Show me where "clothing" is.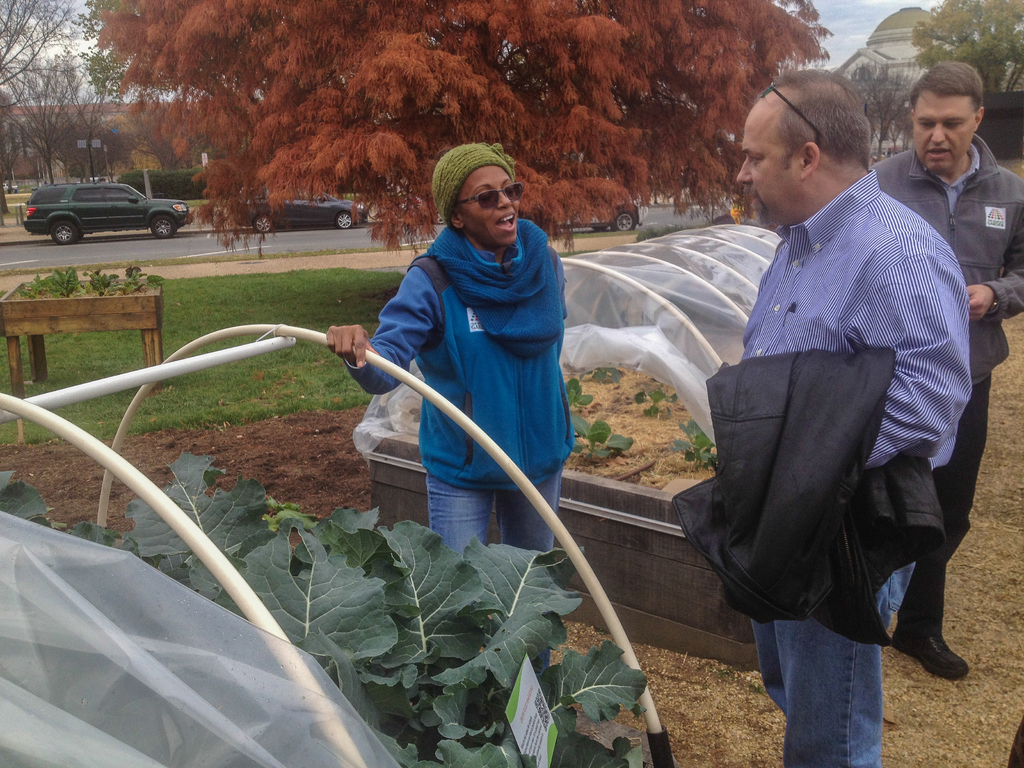
"clothing" is at {"left": 340, "top": 229, "right": 573, "bottom": 556}.
